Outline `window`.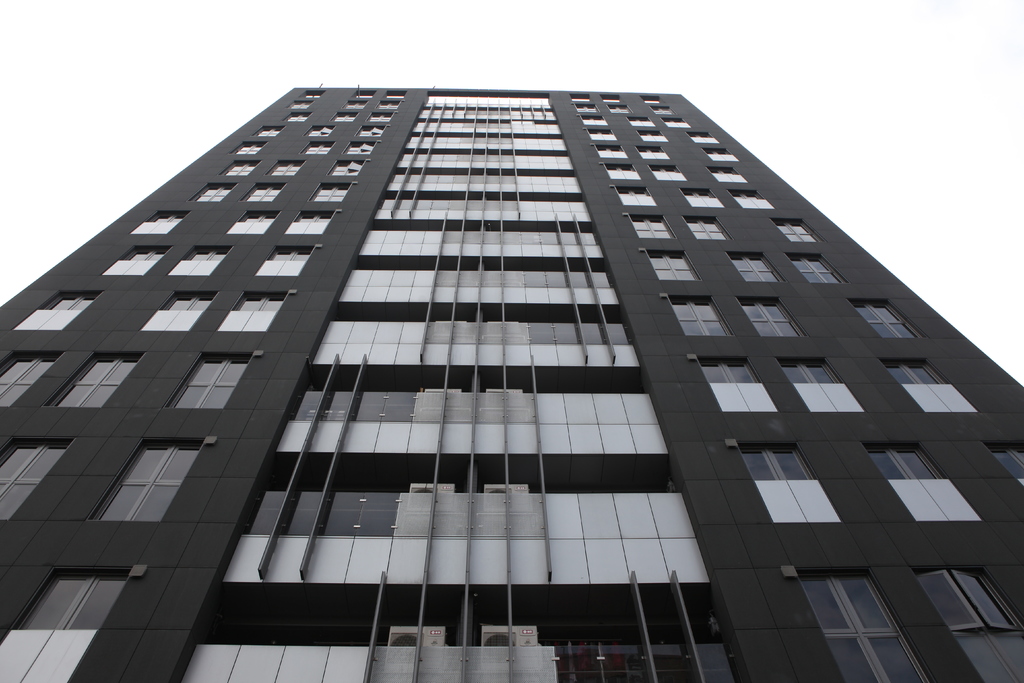
Outline: (left=250, top=244, right=317, bottom=278).
